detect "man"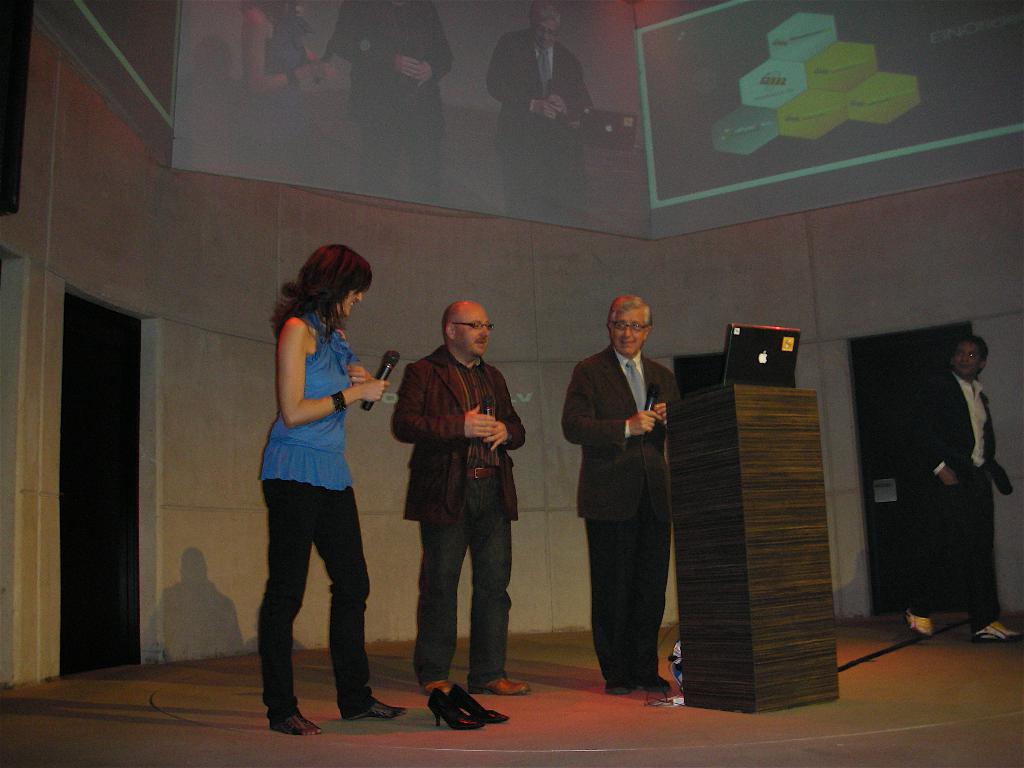
{"x1": 331, "y1": 0, "x2": 456, "y2": 199}
